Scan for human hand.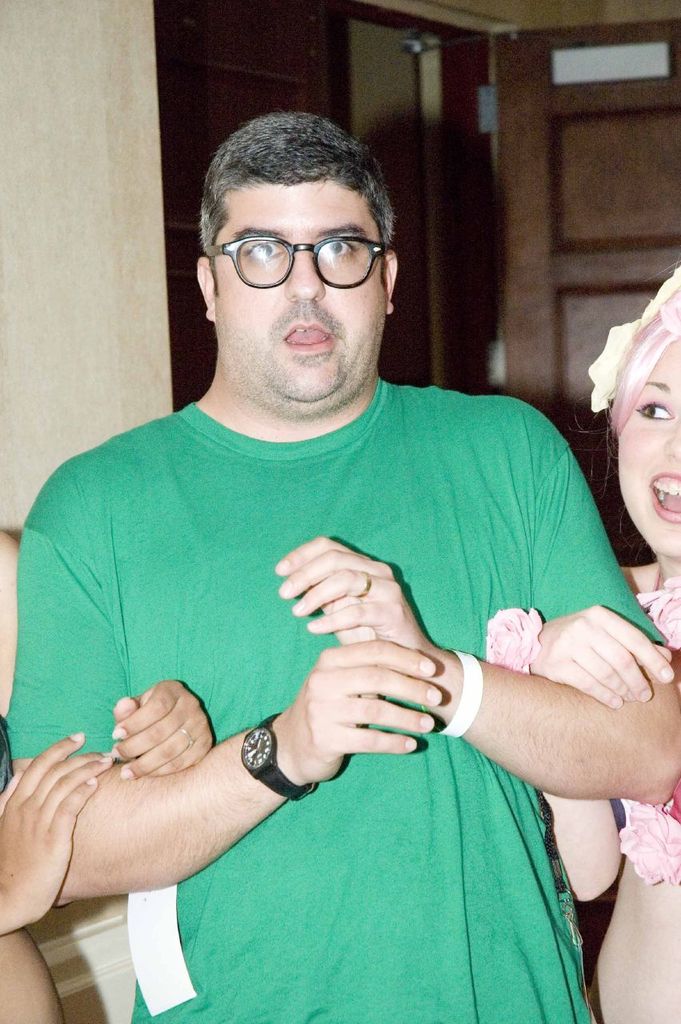
Scan result: 0, 732, 110, 930.
